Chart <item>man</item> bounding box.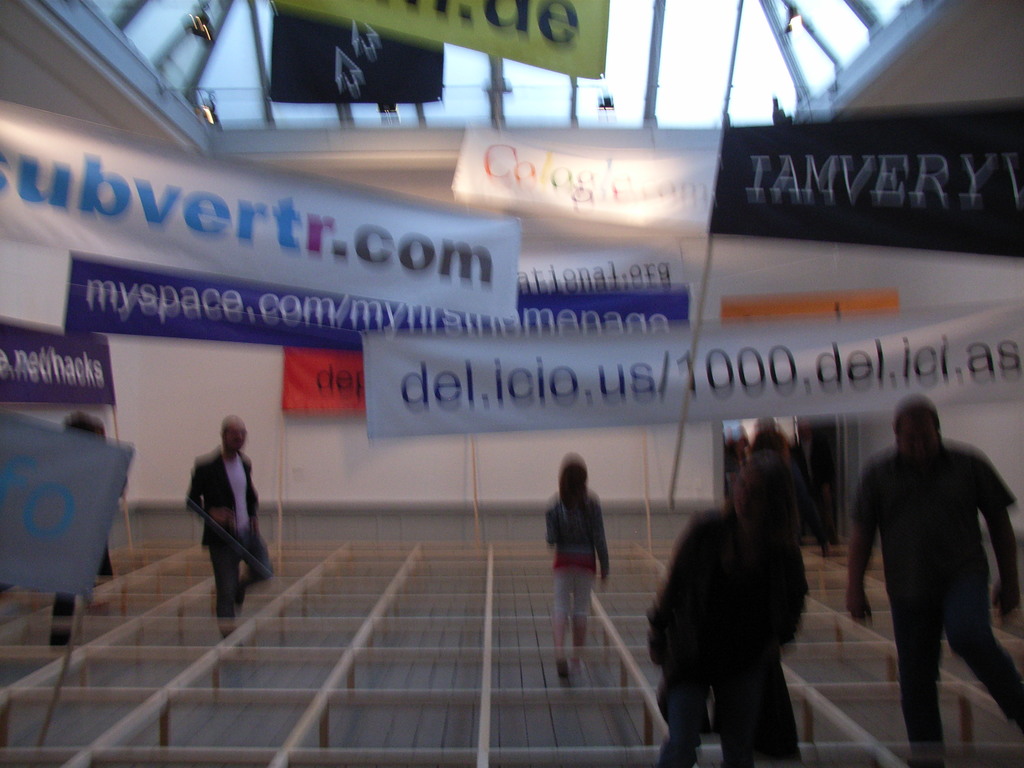
Charted: [184, 419, 274, 641].
